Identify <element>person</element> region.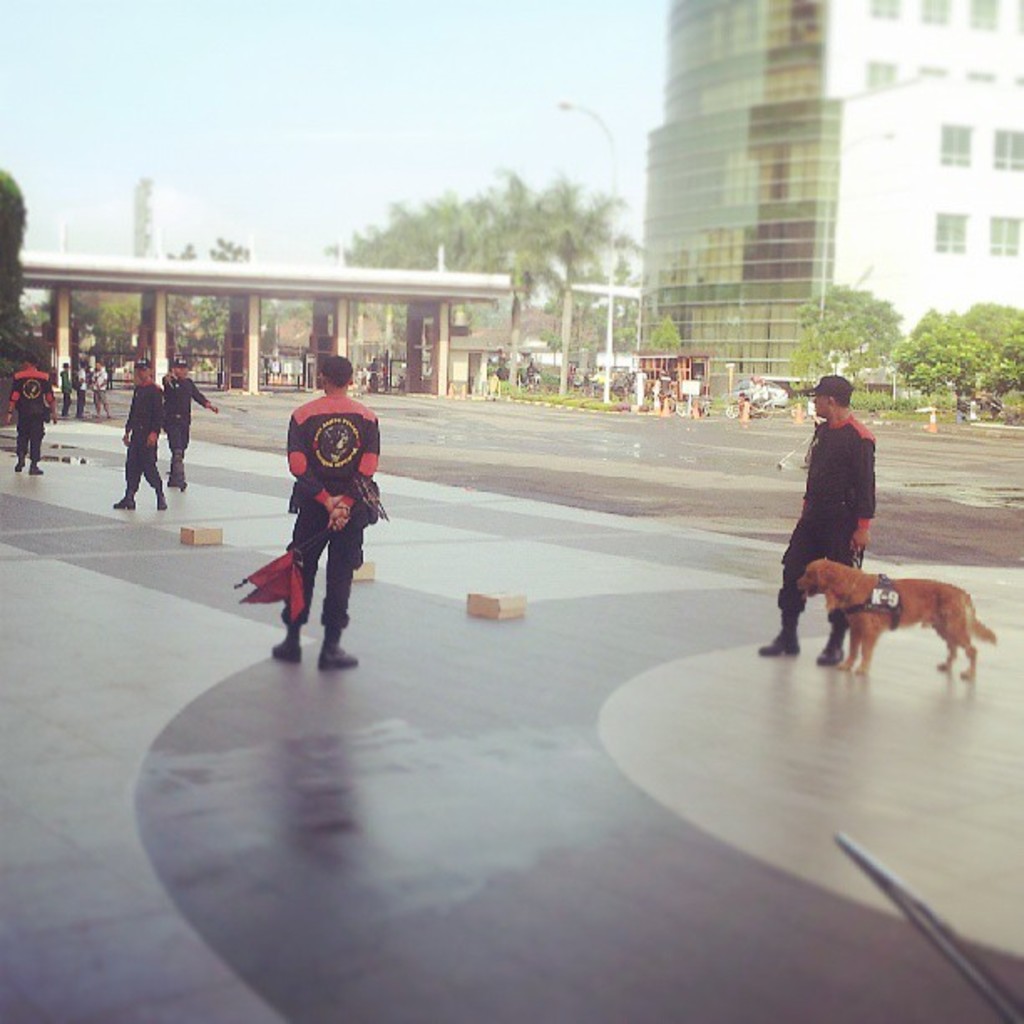
Region: region(368, 353, 381, 390).
